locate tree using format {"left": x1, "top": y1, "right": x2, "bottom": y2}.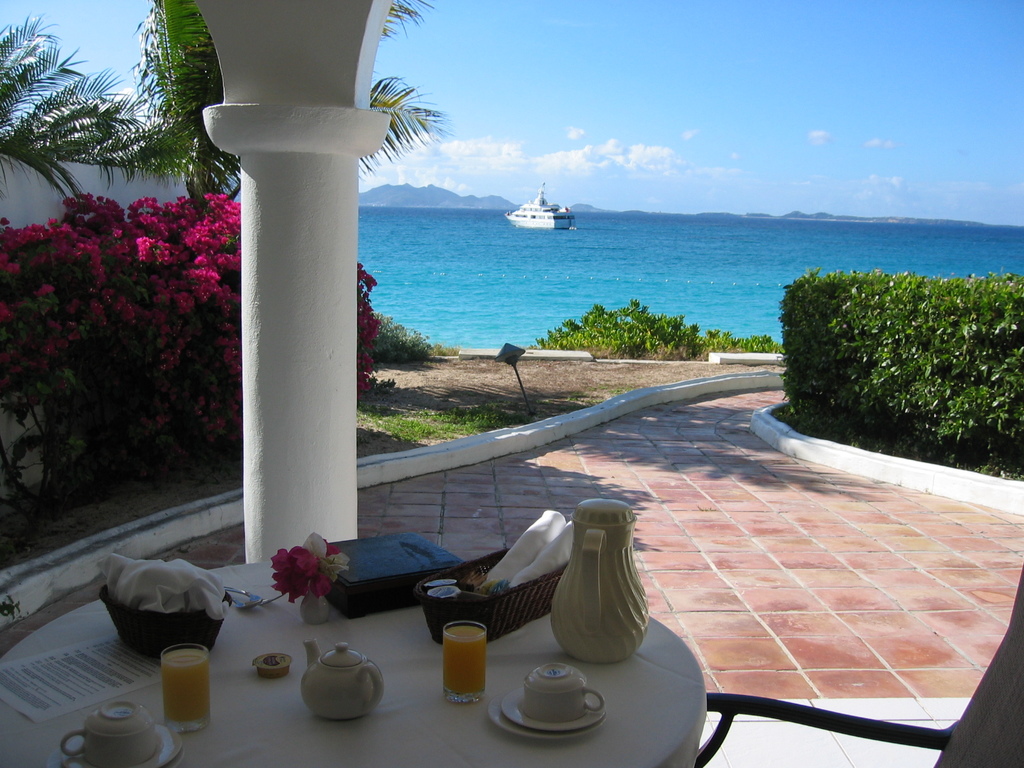
{"left": 0, "top": 1, "right": 445, "bottom": 202}.
